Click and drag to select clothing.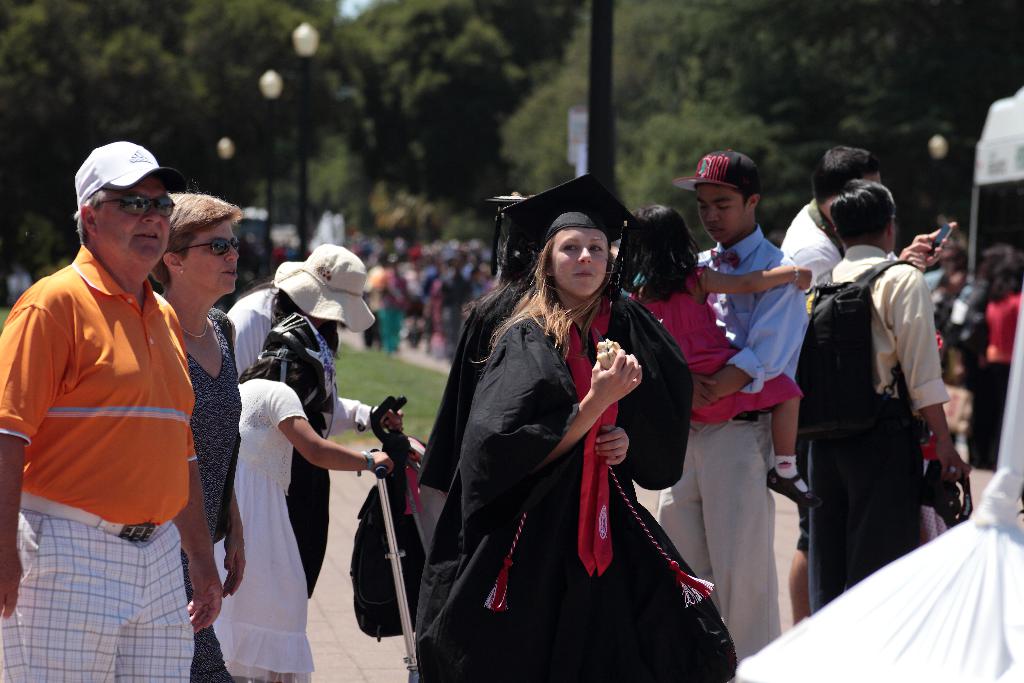
Selection: <bbox>360, 262, 381, 340</bbox>.
